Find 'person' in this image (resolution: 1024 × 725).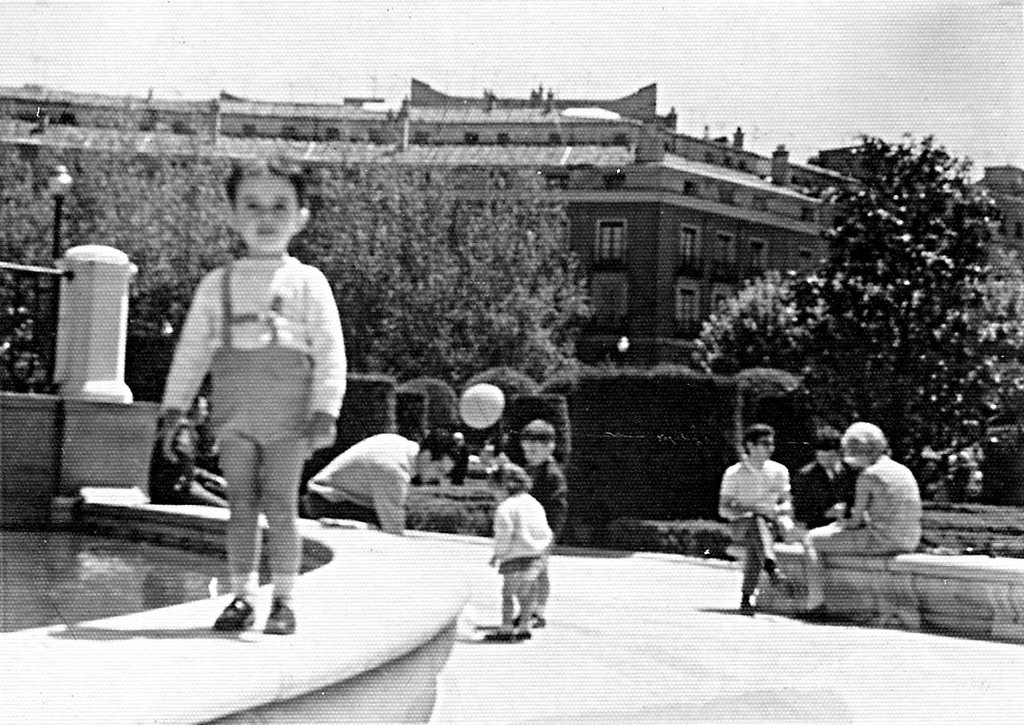
locate(485, 460, 556, 648).
